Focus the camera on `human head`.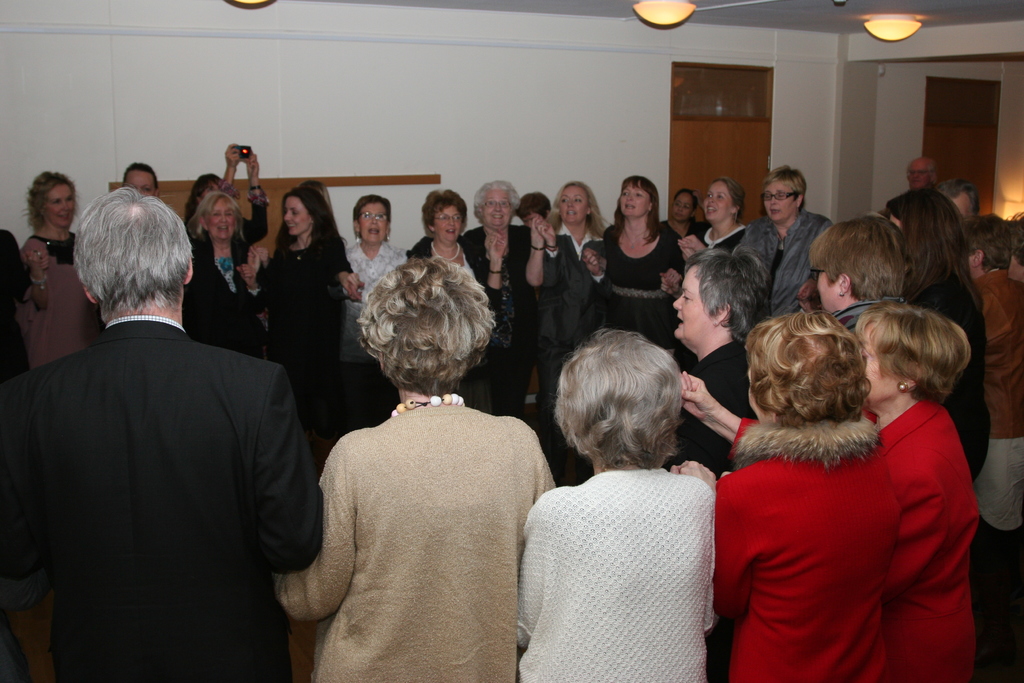
Focus region: (left=515, top=193, right=548, bottom=225).
